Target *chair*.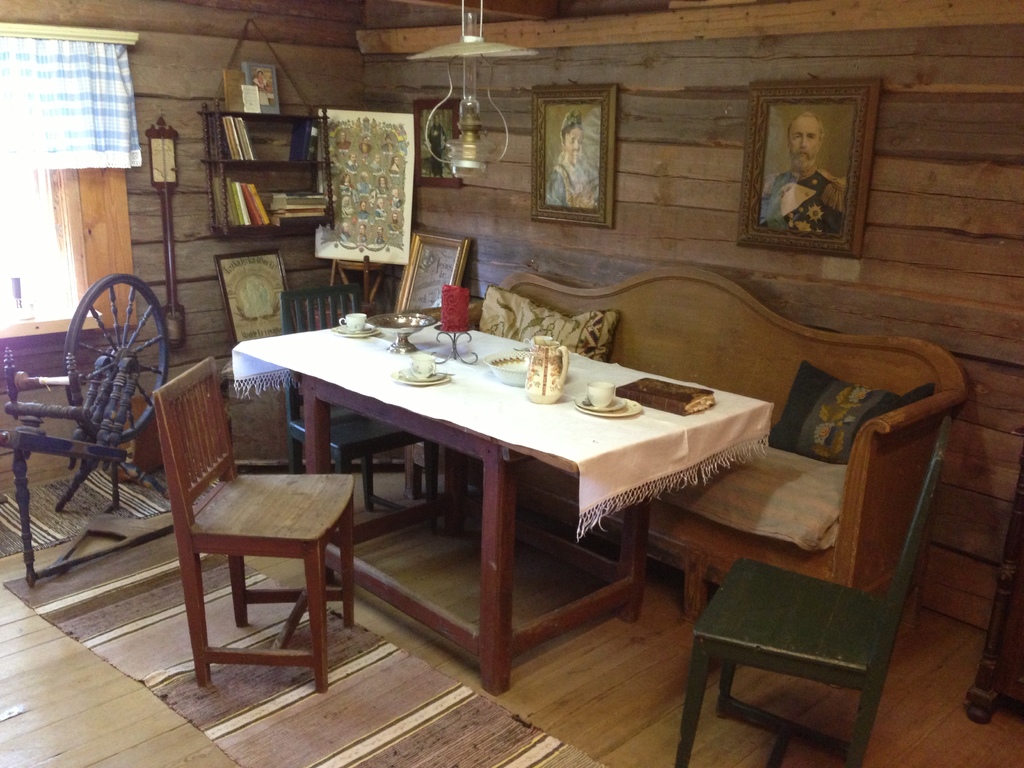
Target region: [x1=150, y1=357, x2=358, y2=696].
